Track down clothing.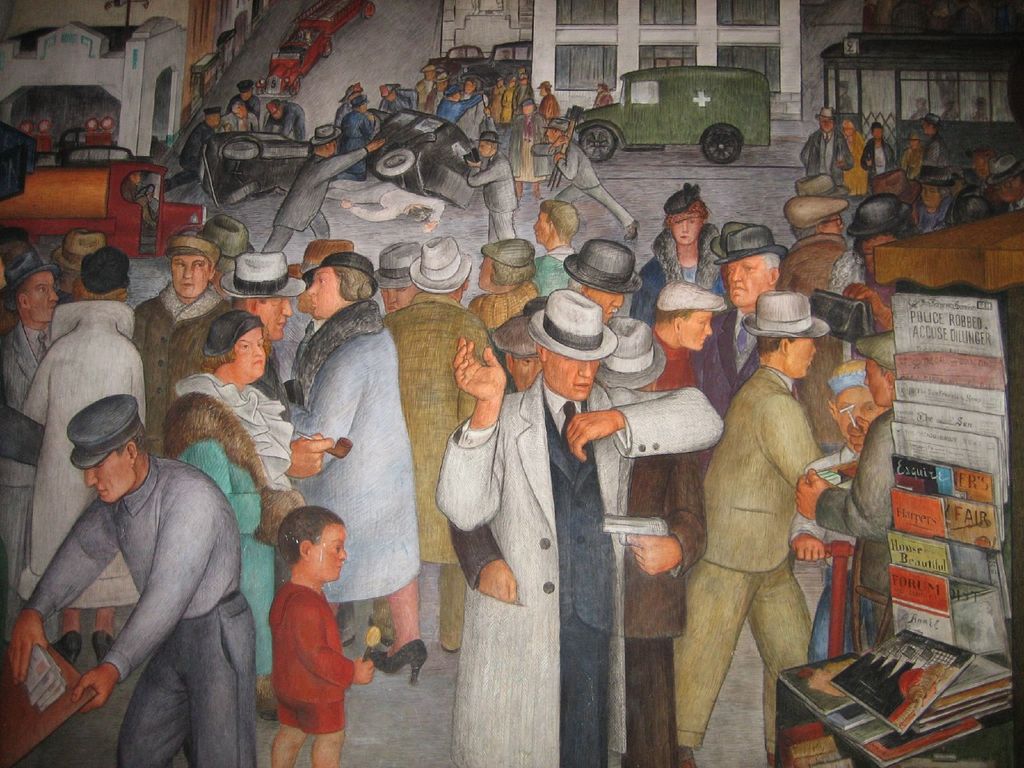
Tracked to box(794, 232, 847, 300).
